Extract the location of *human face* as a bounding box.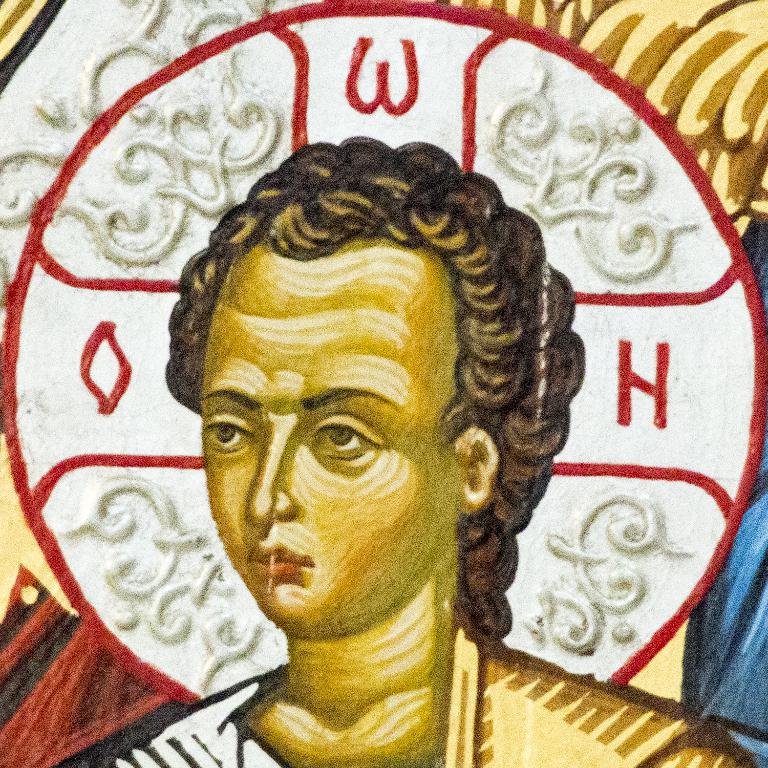
BBox(208, 251, 455, 631).
